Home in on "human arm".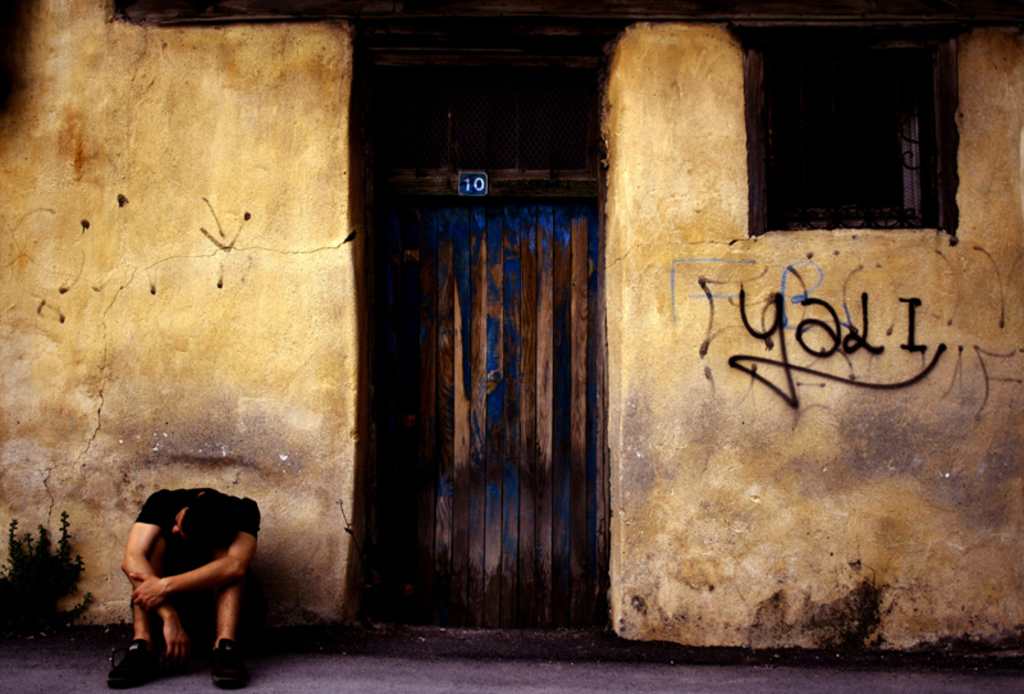
Homed in at [x1=136, y1=498, x2=260, y2=607].
